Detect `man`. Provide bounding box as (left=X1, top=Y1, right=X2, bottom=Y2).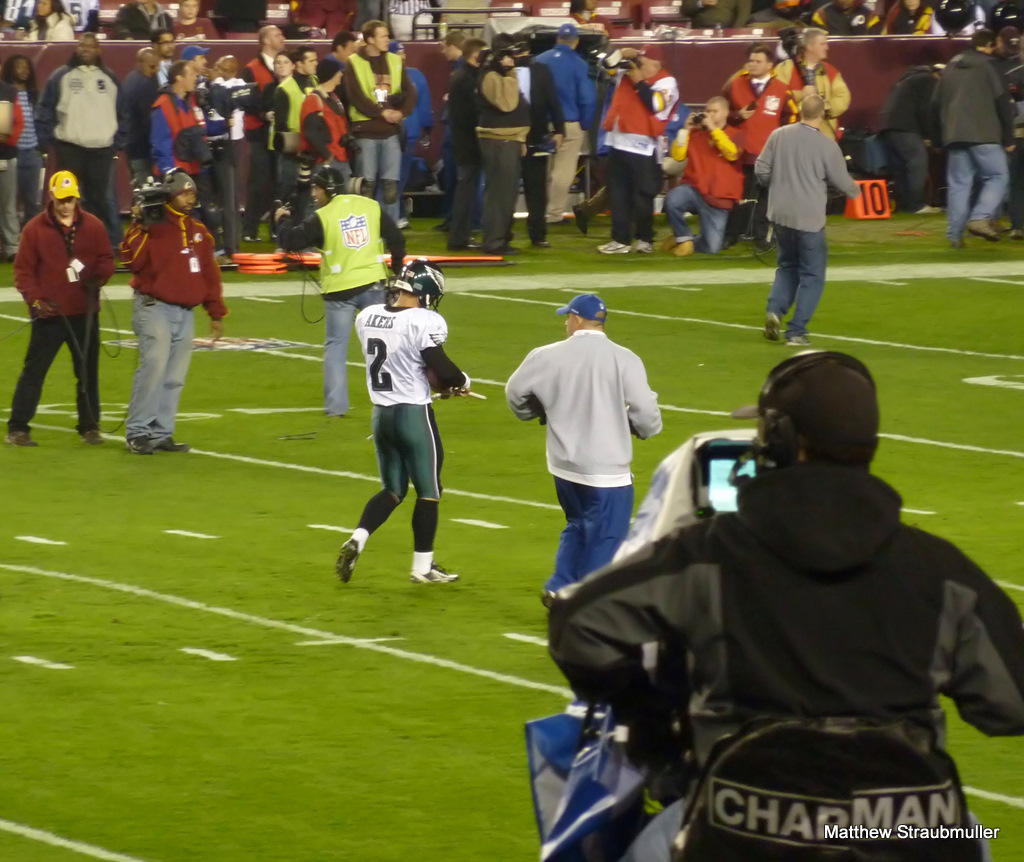
(left=526, top=18, right=600, bottom=215).
